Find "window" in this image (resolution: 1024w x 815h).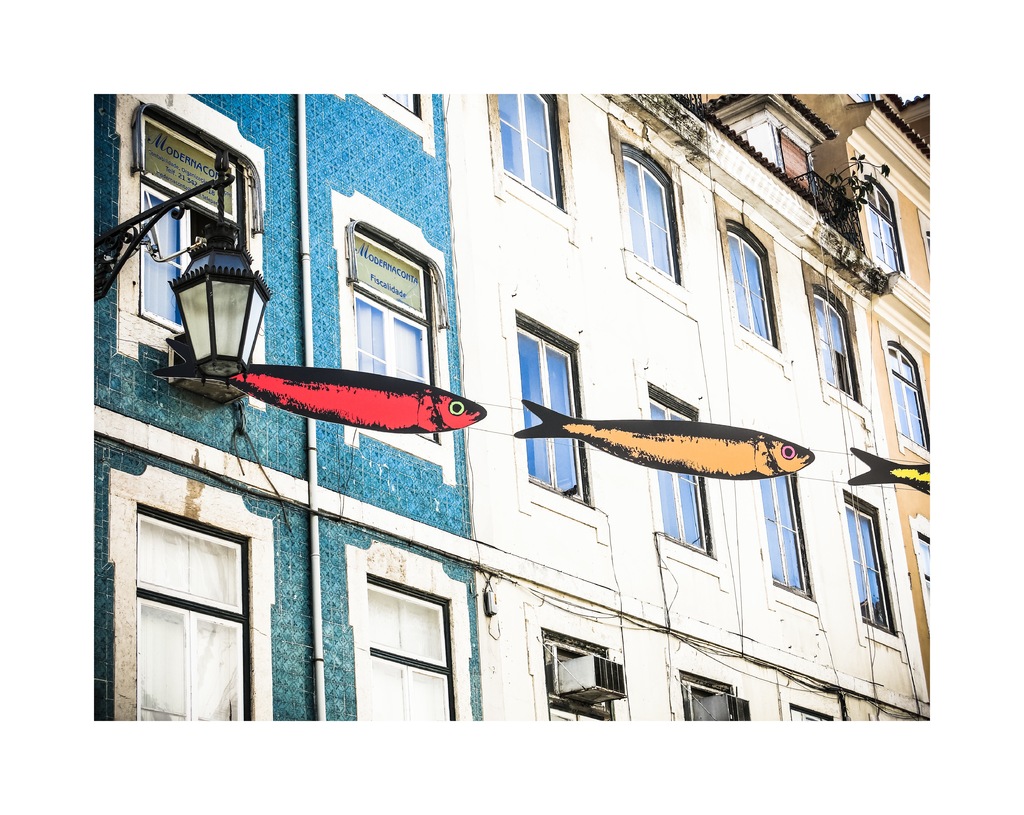
[348,224,447,449].
